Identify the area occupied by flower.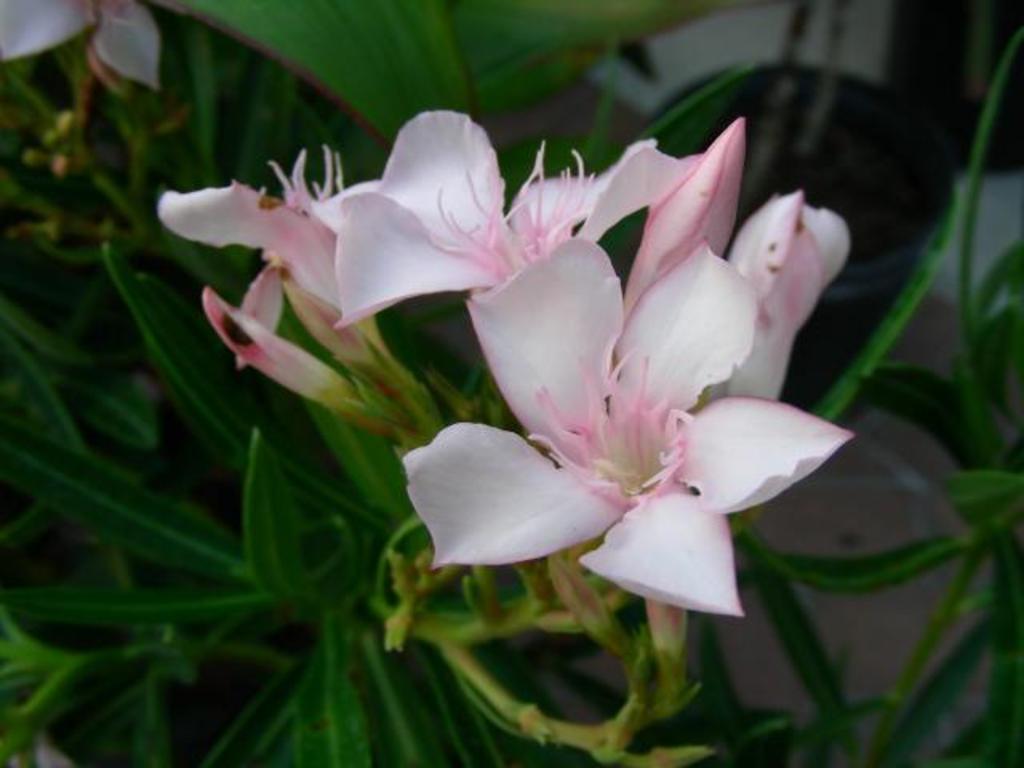
Area: [627, 118, 739, 301].
